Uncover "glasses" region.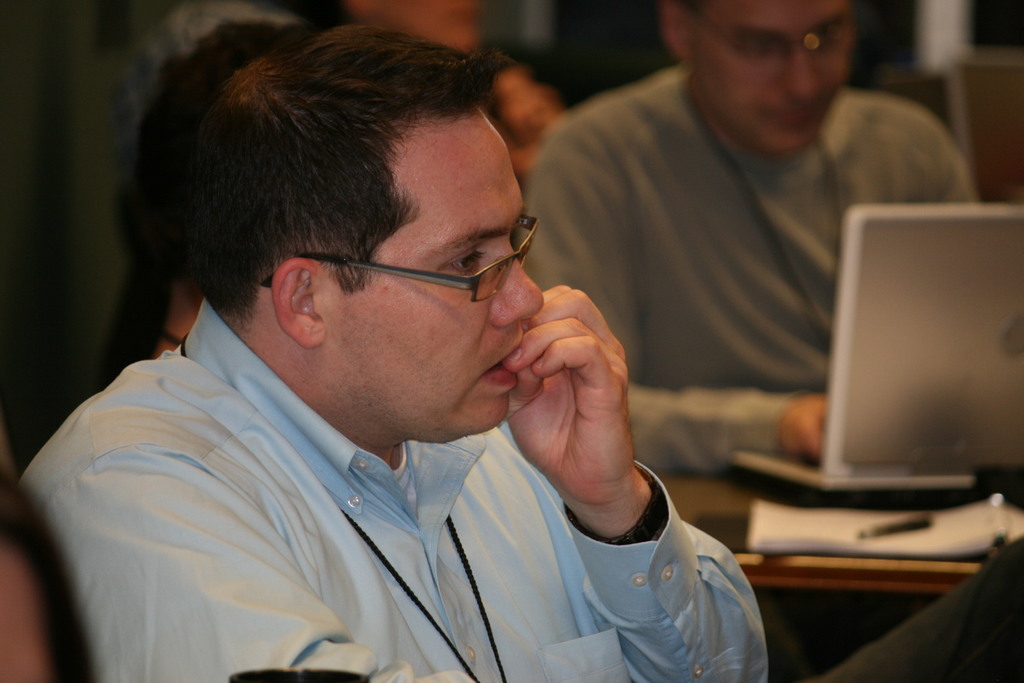
Uncovered: l=257, t=207, r=538, b=307.
